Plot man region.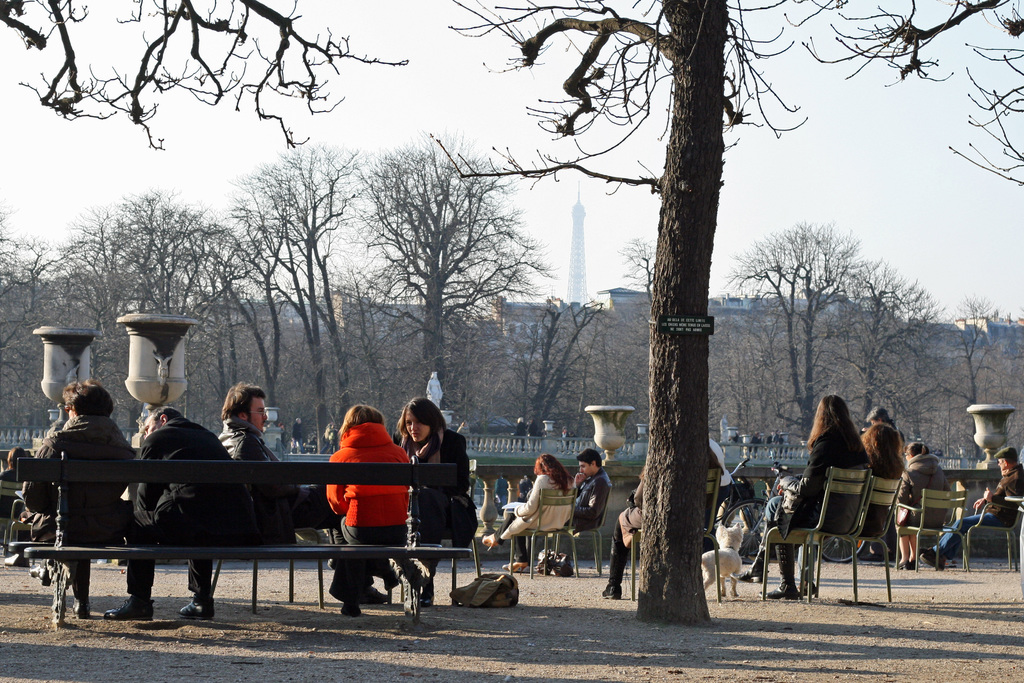
Plotted at [925, 444, 1023, 566].
